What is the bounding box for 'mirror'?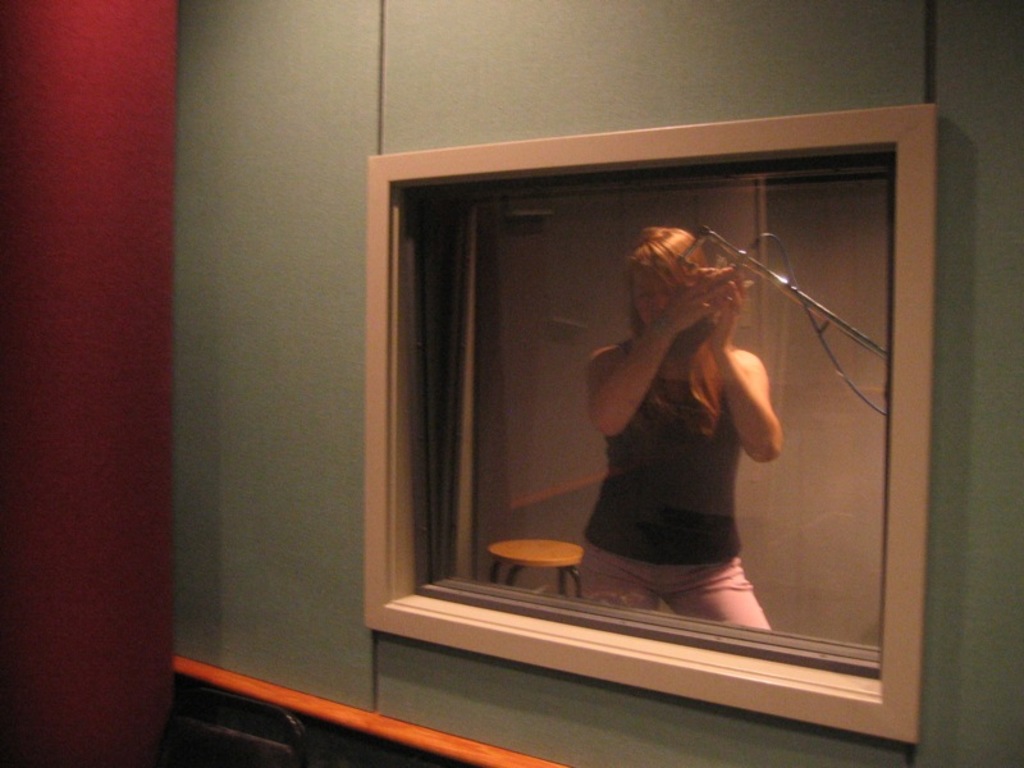
<region>412, 172, 890, 676</region>.
